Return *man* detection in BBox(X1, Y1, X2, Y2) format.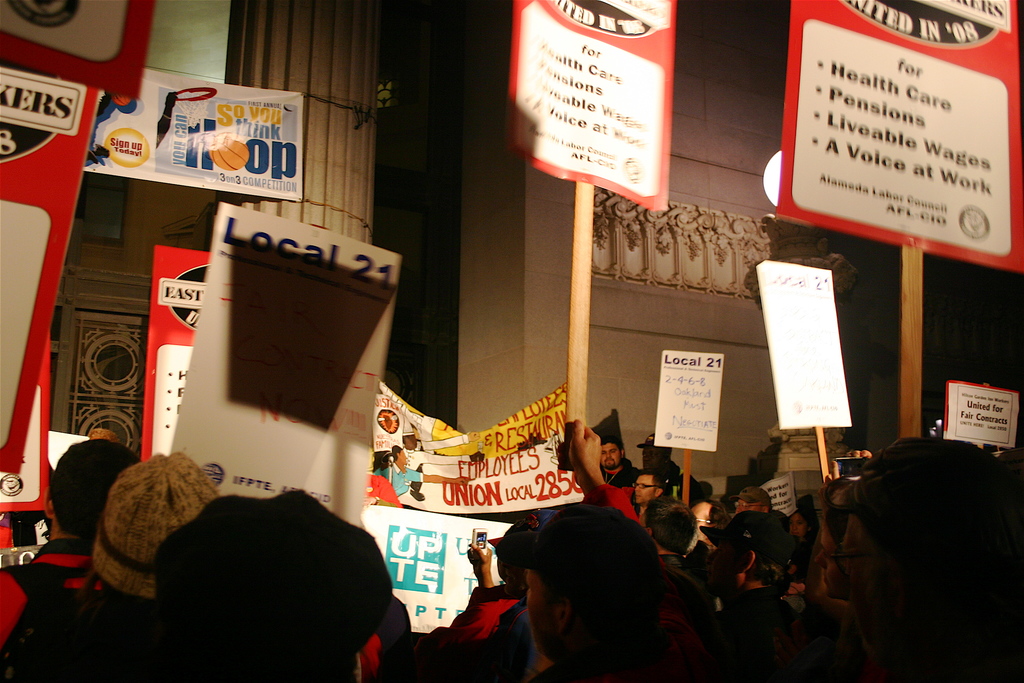
BBox(519, 414, 716, 682).
